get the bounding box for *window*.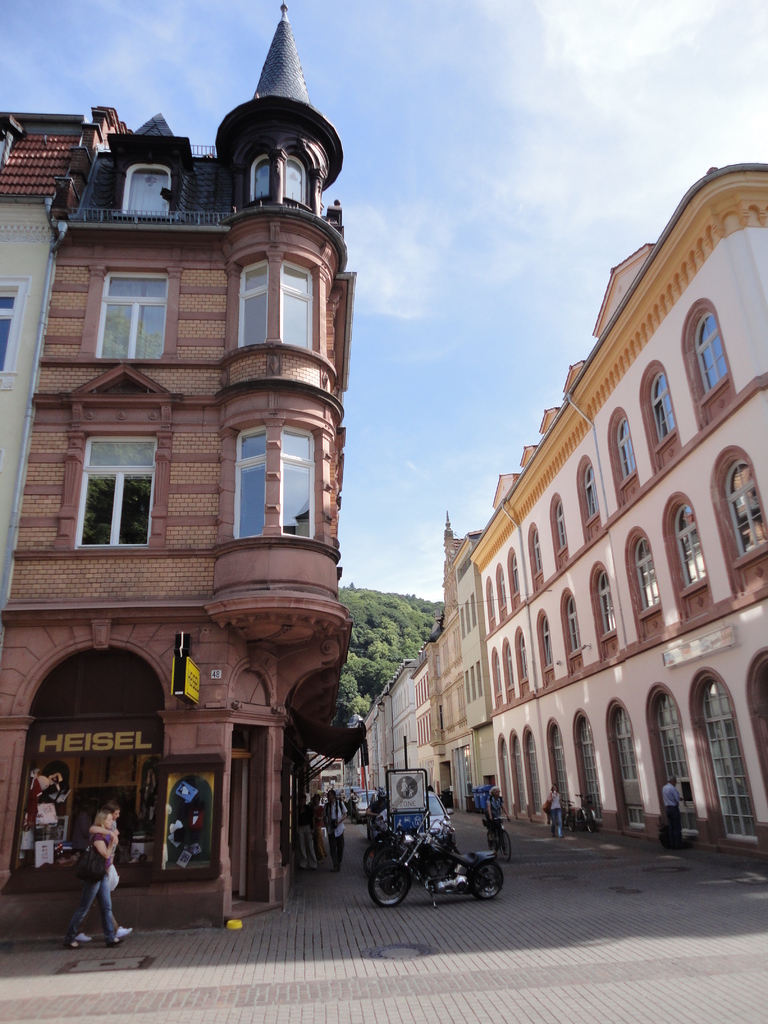
rect(611, 705, 648, 826).
